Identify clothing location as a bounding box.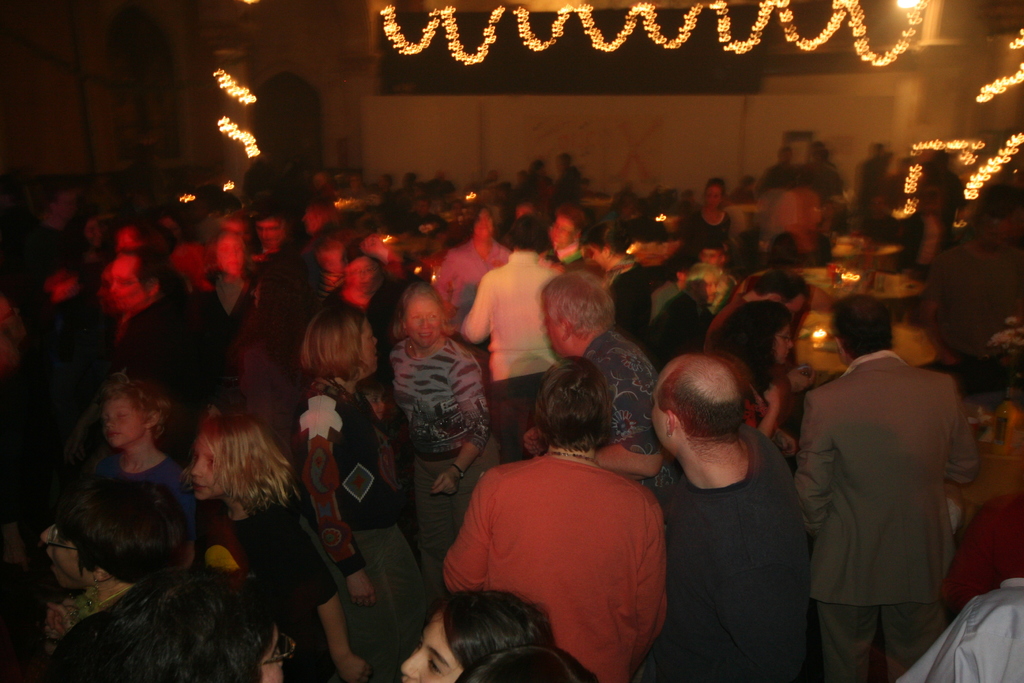
<bbox>428, 249, 514, 322</bbox>.
